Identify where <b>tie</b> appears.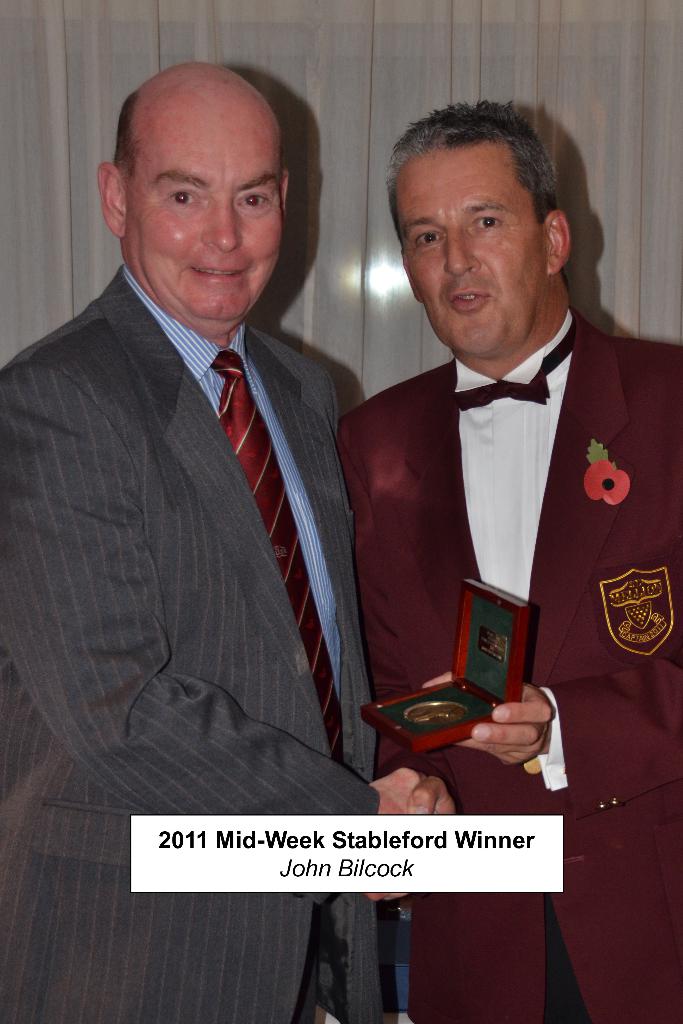
Appears at <box>454,318,576,415</box>.
